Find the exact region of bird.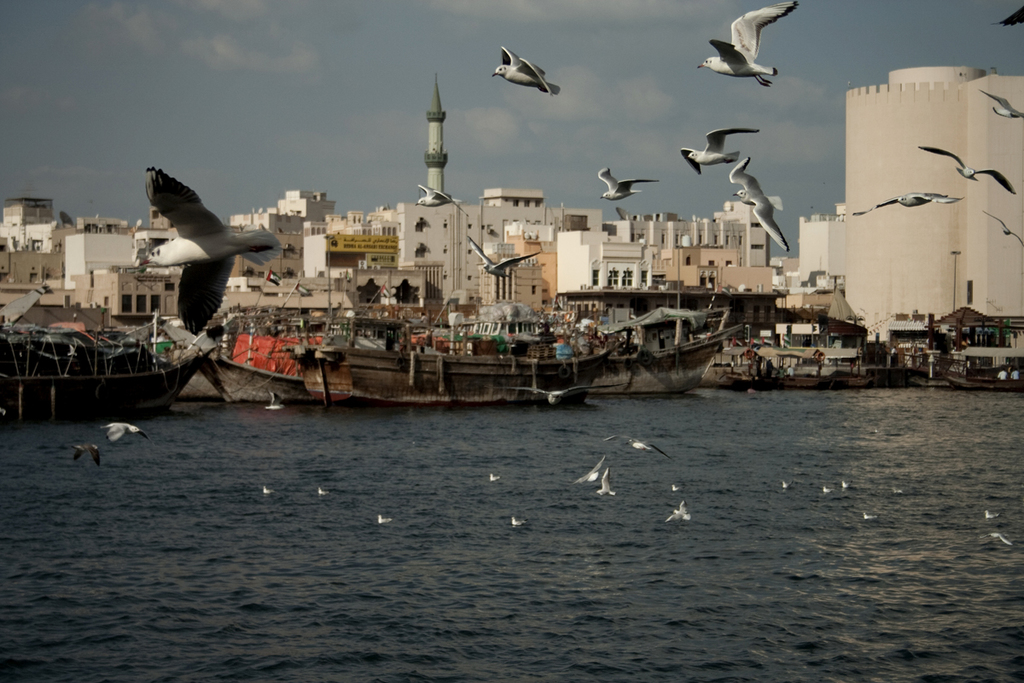
Exact region: x1=778, y1=482, x2=796, y2=489.
